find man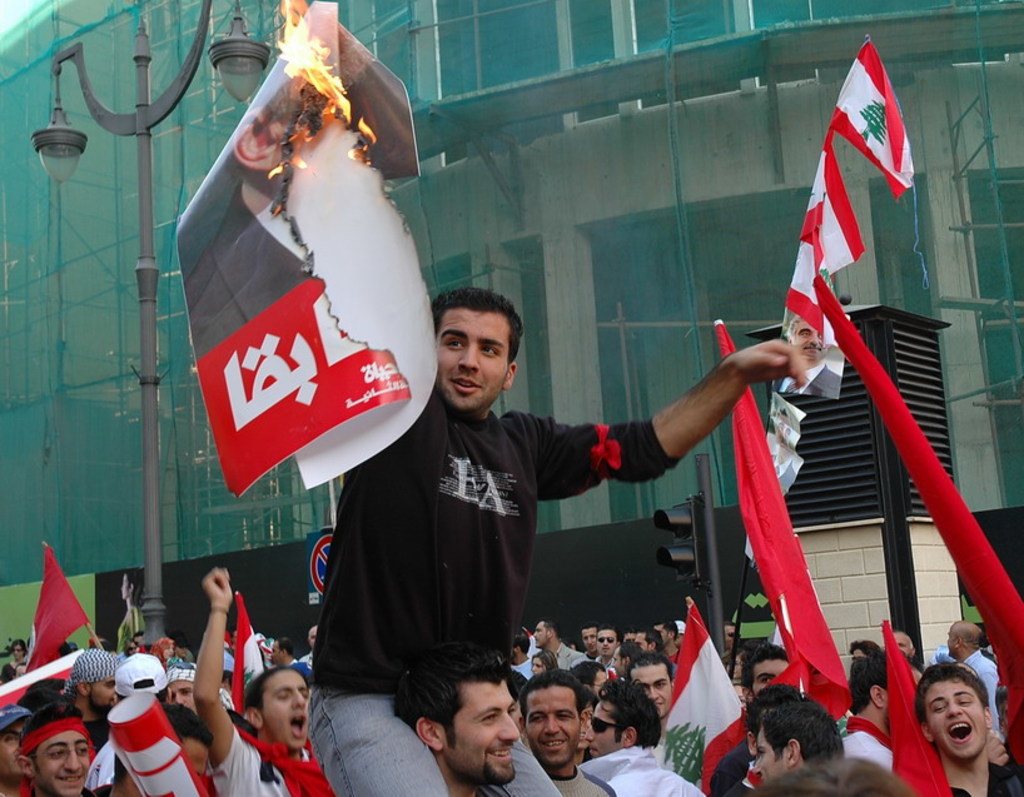
select_region(754, 699, 842, 784)
